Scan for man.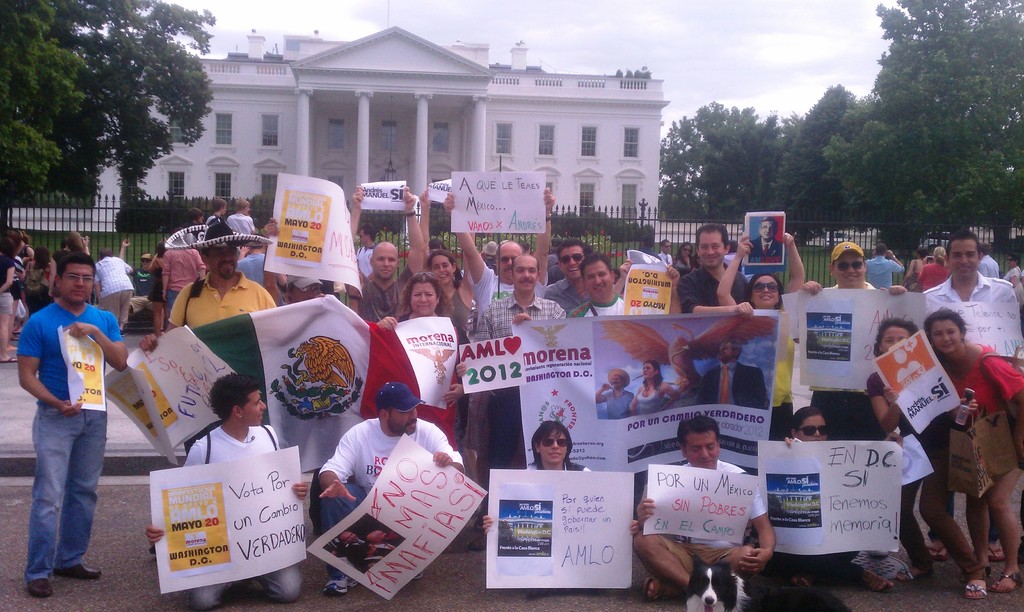
Scan result: [593, 367, 636, 419].
